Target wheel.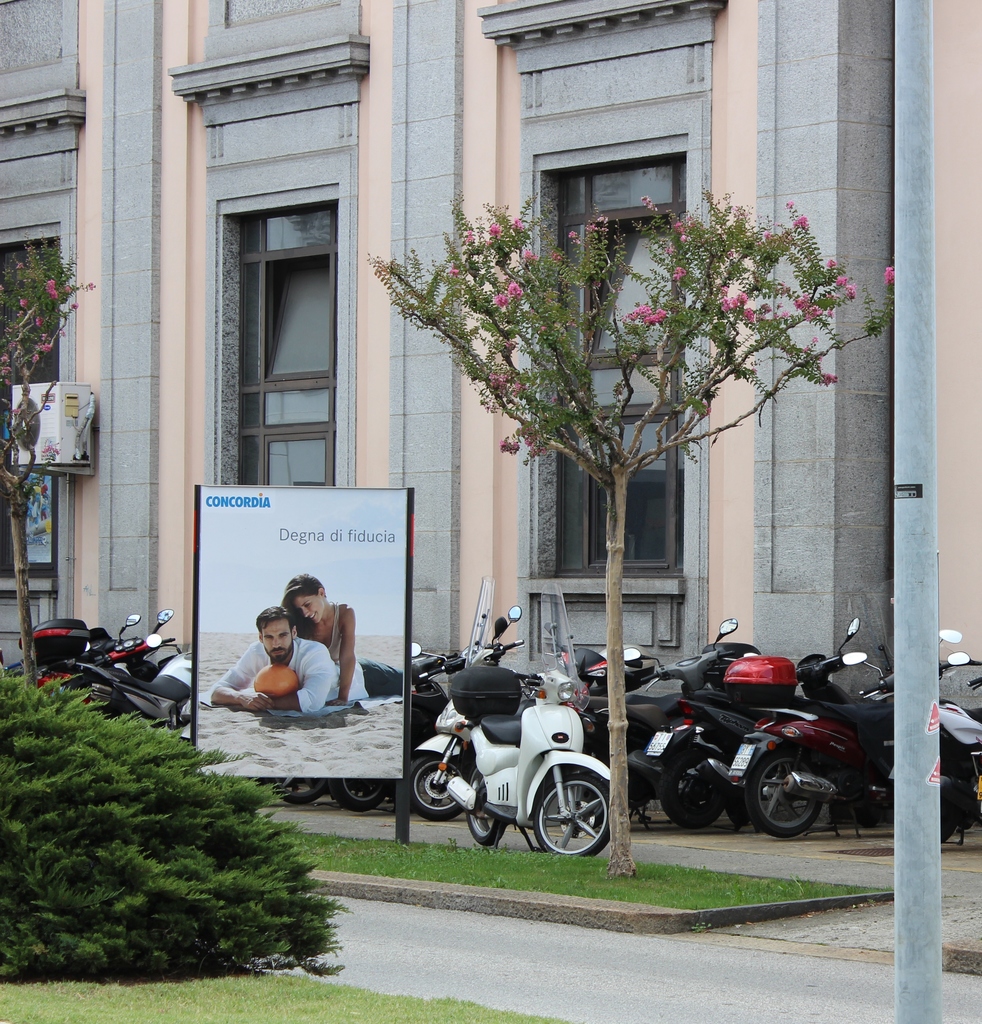
Target region: [329,772,387,812].
